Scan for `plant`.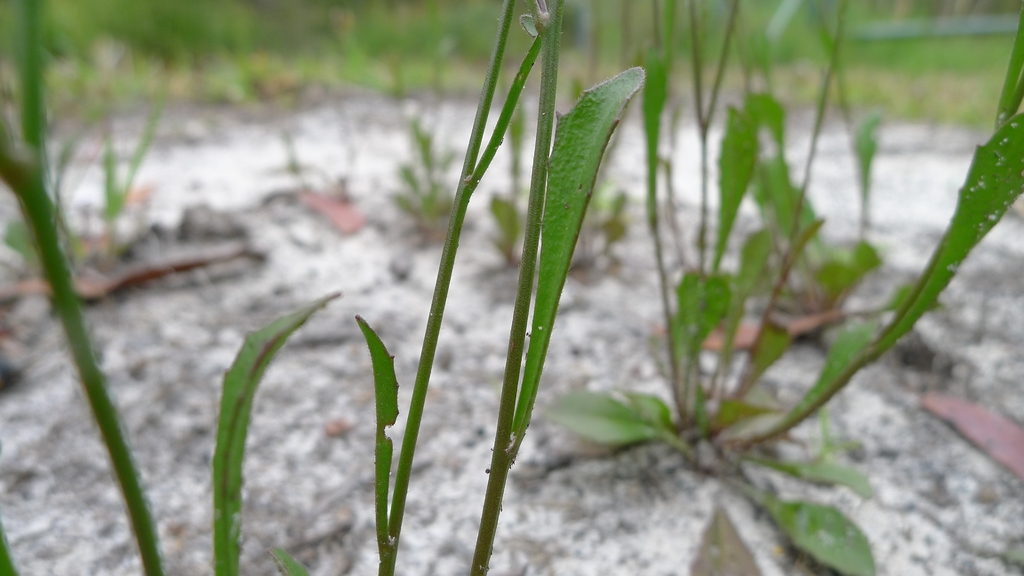
Scan result: [0,0,346,575].
